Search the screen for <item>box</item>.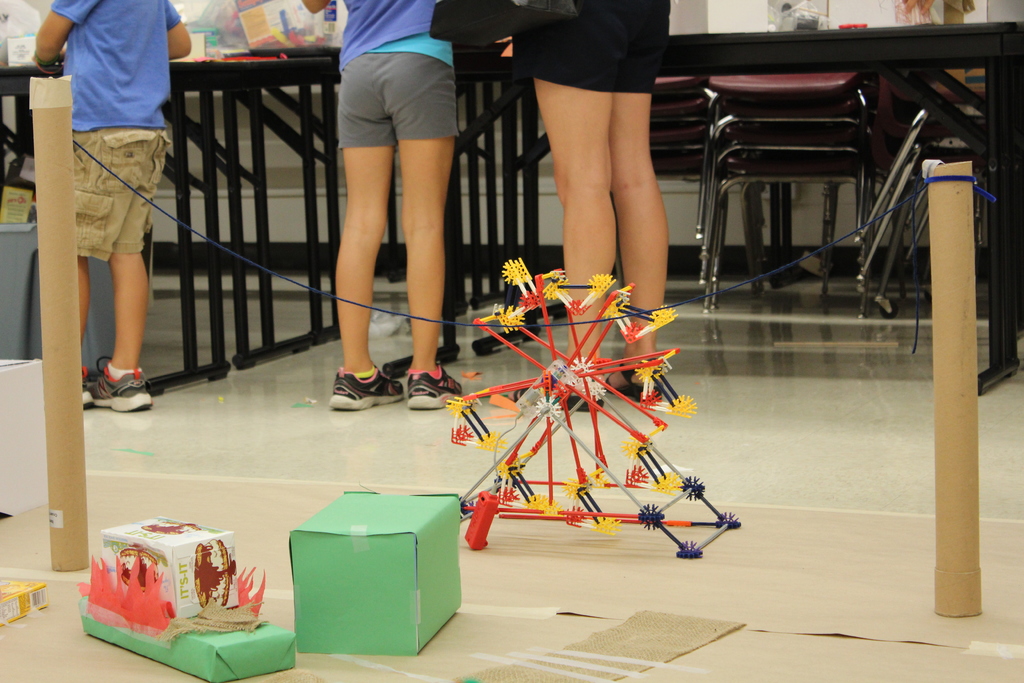
Found at [x1=0, y1=573, x2=58, y2=630].
